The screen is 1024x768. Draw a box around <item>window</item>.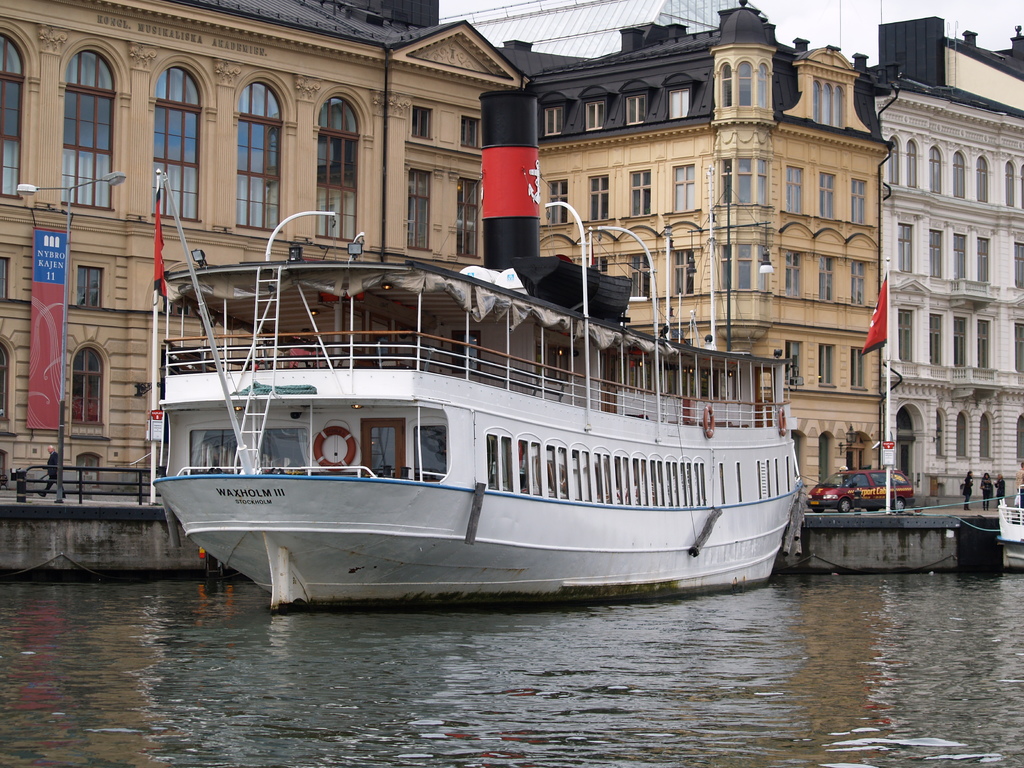
region(779, 255, 797, 299).
